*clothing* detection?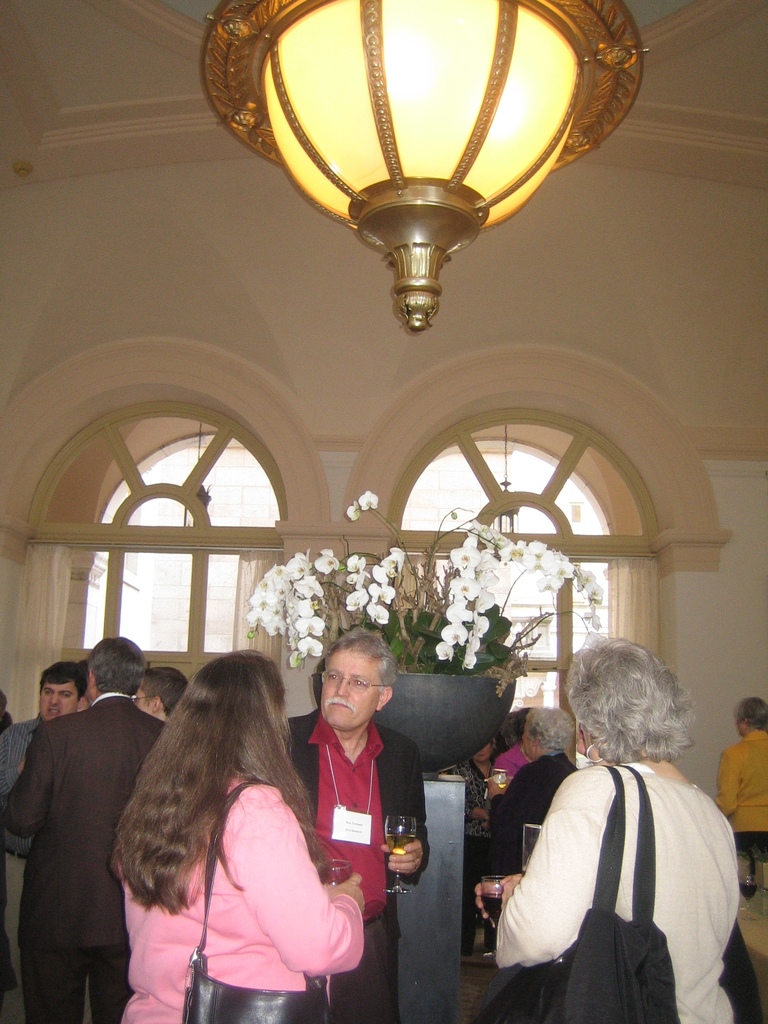
x1=492, y1=751, x2=583, y2=1023
